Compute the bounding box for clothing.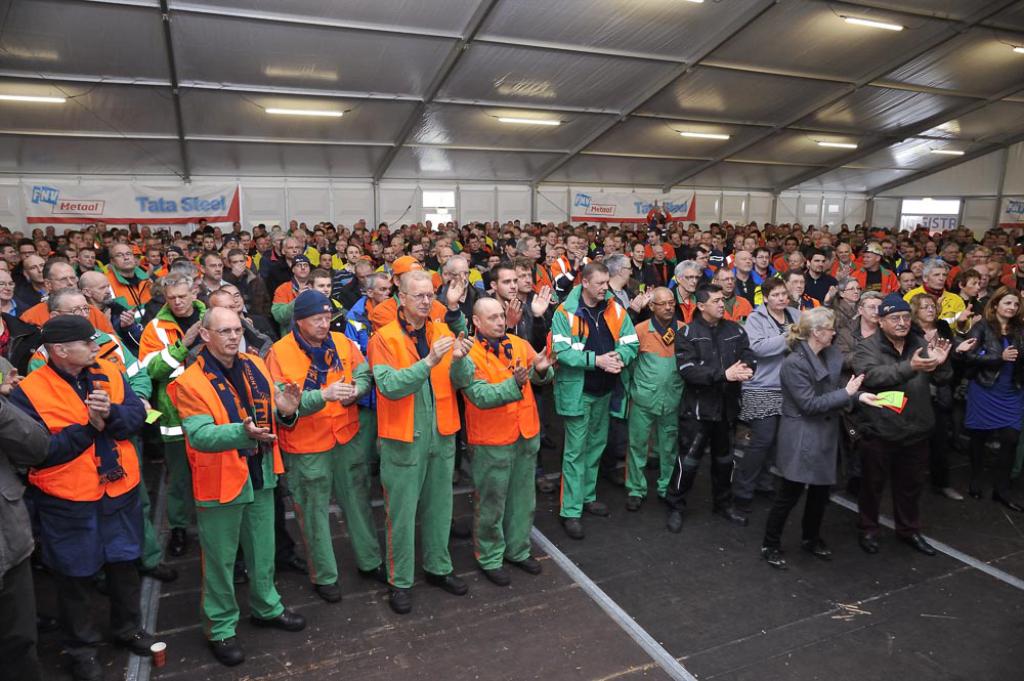
locate(786, 299, 821, 311).
